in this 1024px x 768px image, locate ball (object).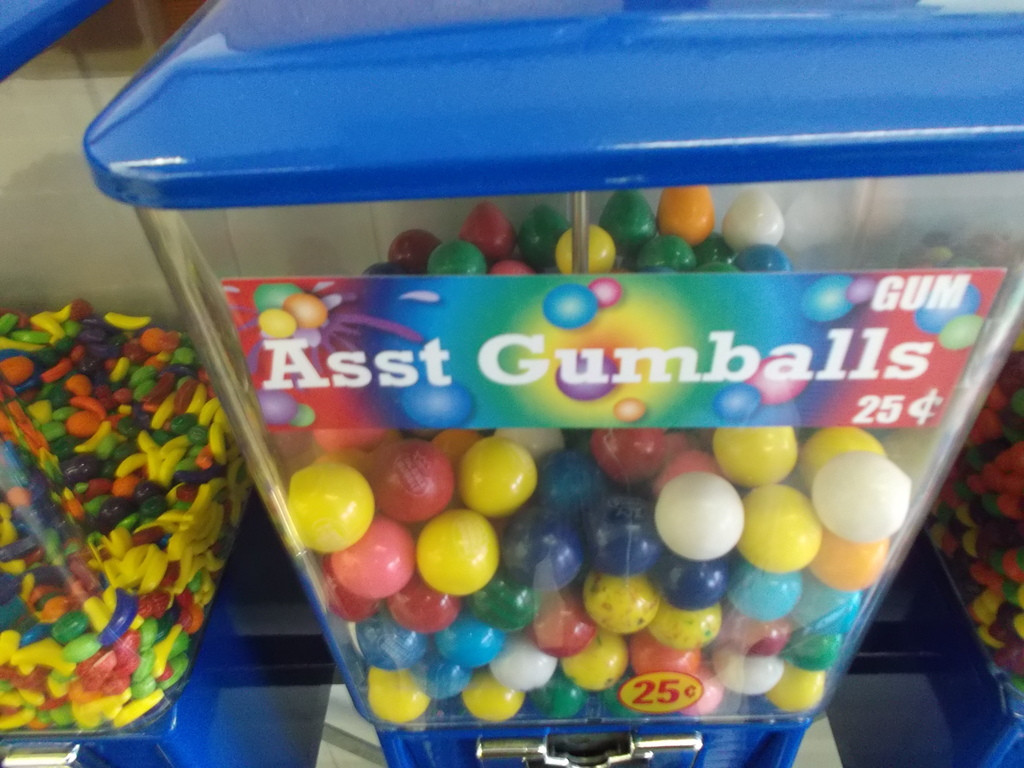
Bounding box: (405,381,479,429).
